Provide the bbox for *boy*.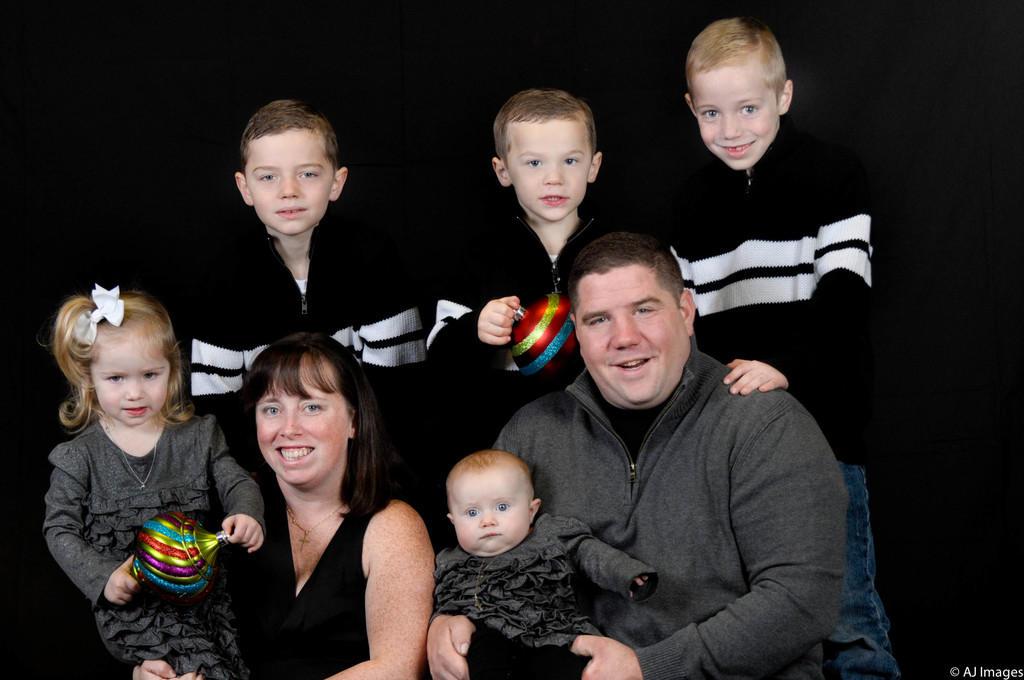
rect(189, 97, 425, 479).
